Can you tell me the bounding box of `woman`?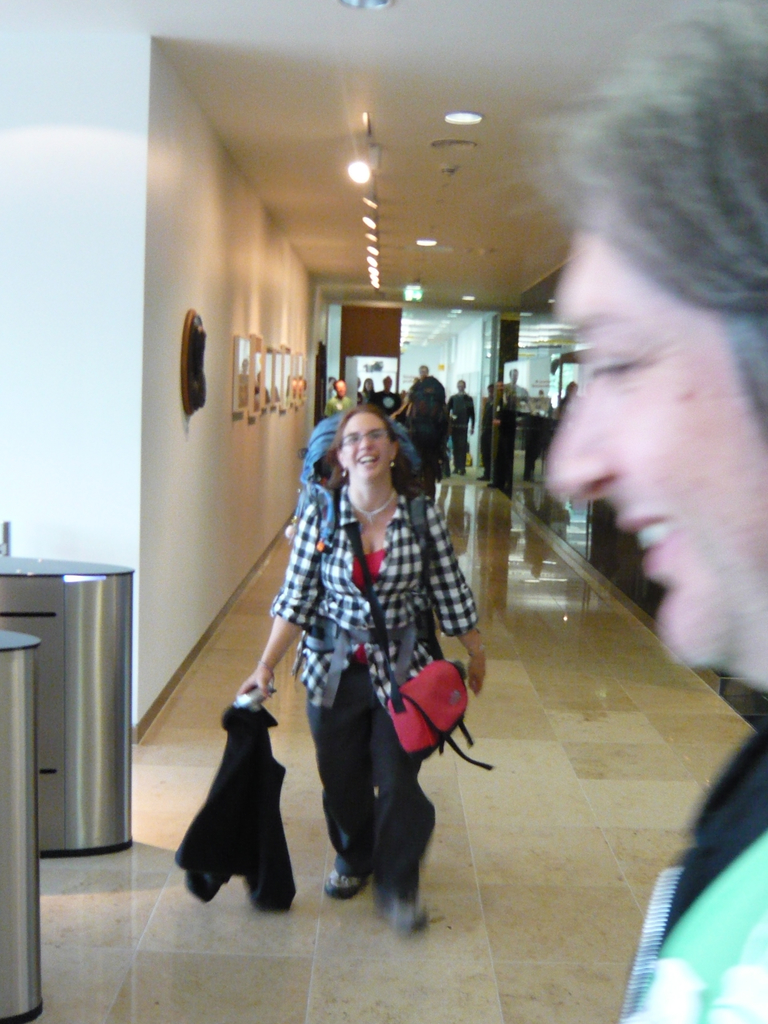
rect(357, 379, 374, 404).
